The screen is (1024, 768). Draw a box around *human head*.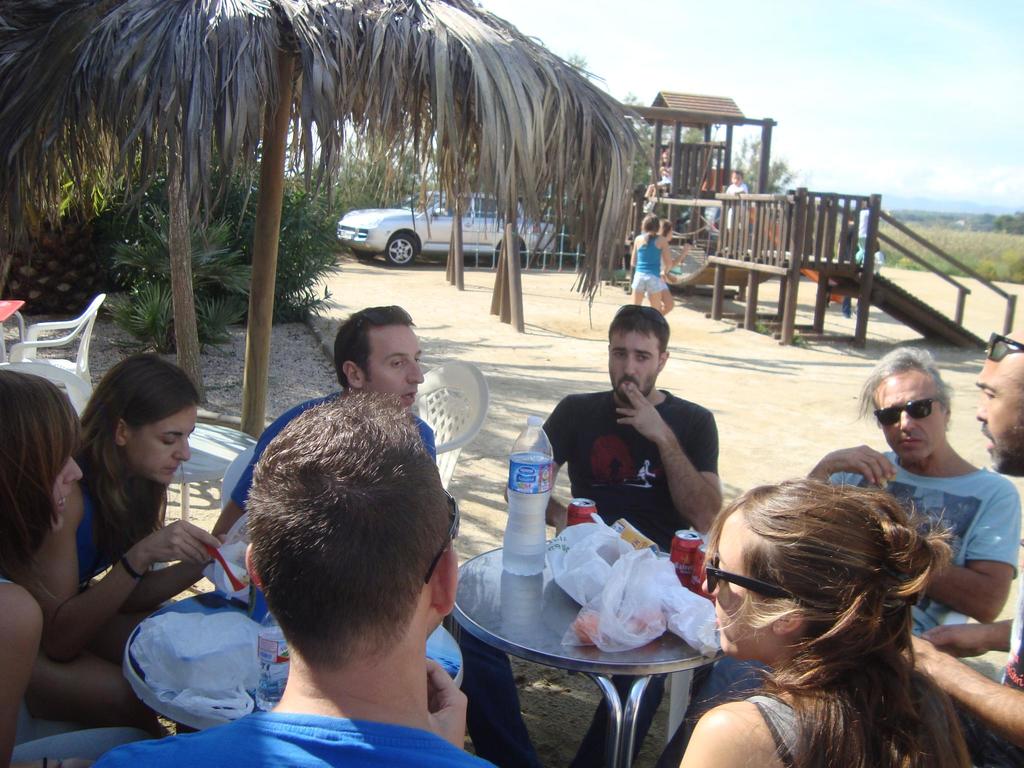
x1=868, y1=343, x2=951, y2=458.
